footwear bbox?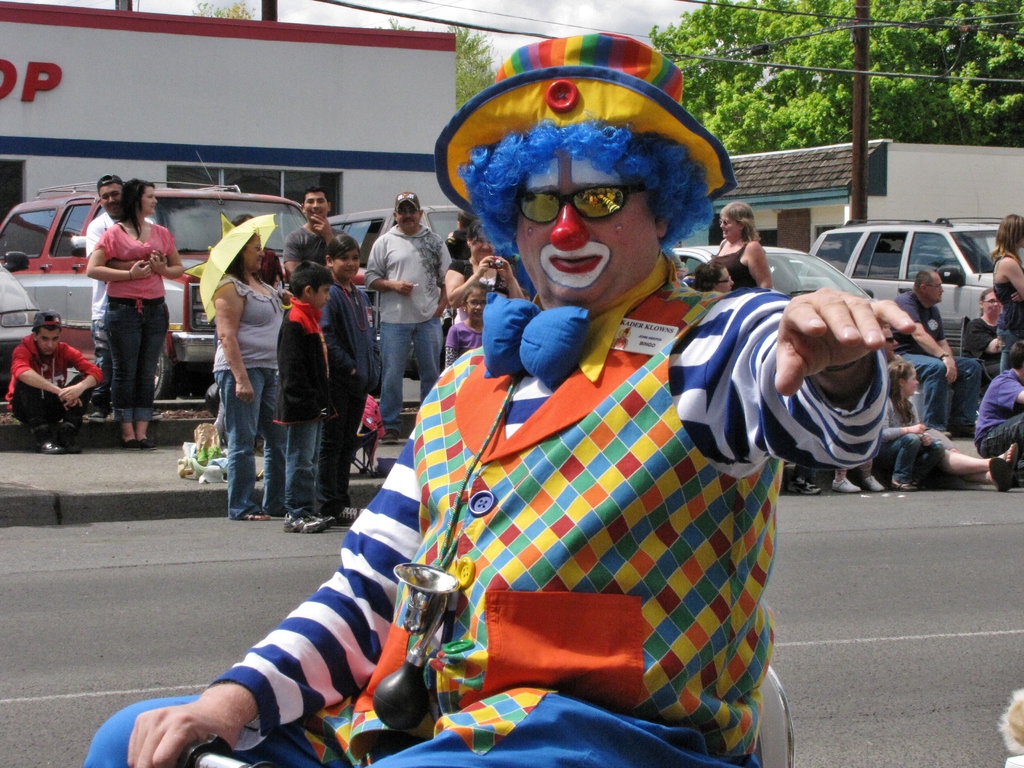
{"left": 788, "top": 470, "right": 824, "bottom": 495}
